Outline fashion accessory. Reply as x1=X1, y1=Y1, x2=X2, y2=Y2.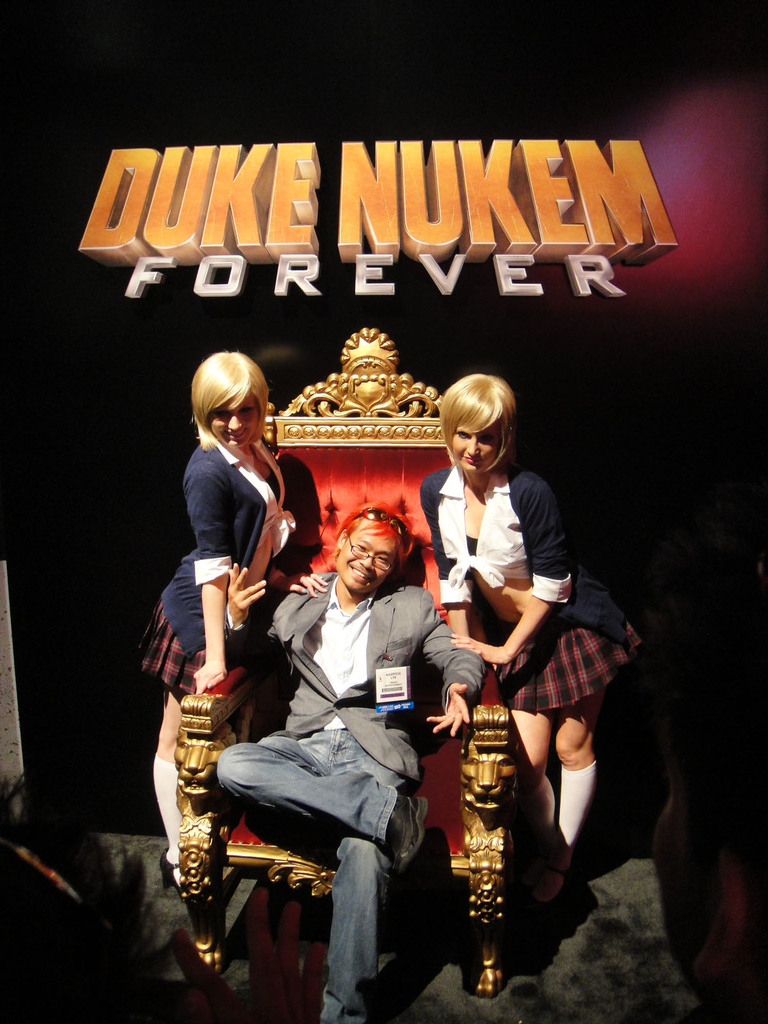
x1=159, y1=851, x2=188, y2=899.
